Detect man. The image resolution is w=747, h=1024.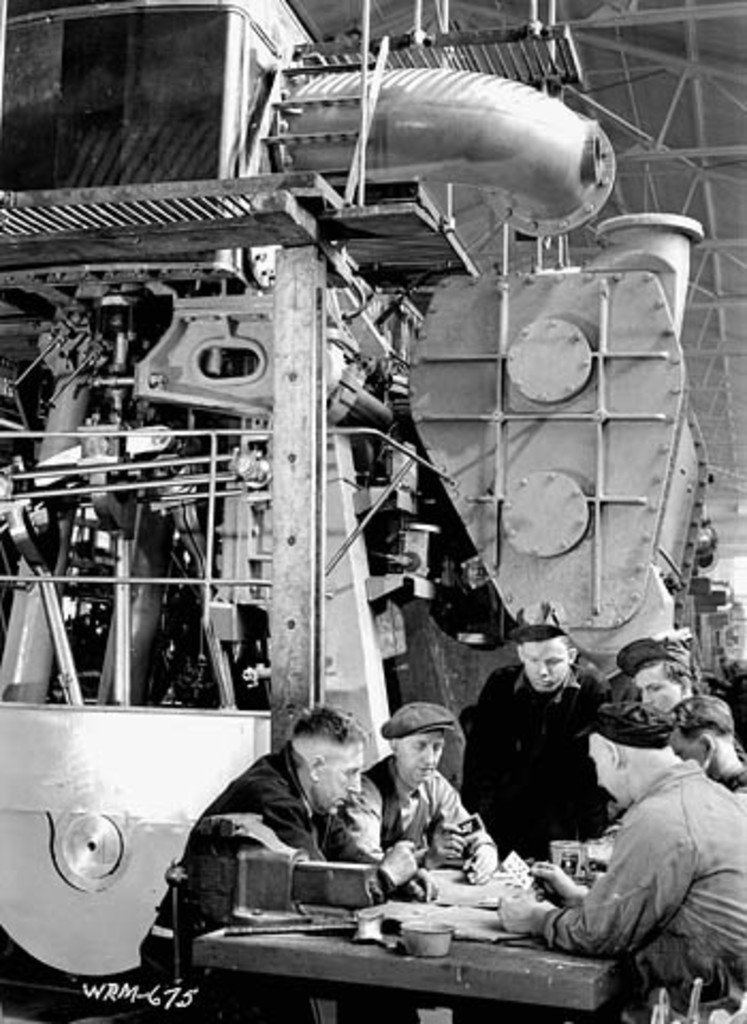
pyautogui.locateOnScreen(721, 657, 745, 740).
